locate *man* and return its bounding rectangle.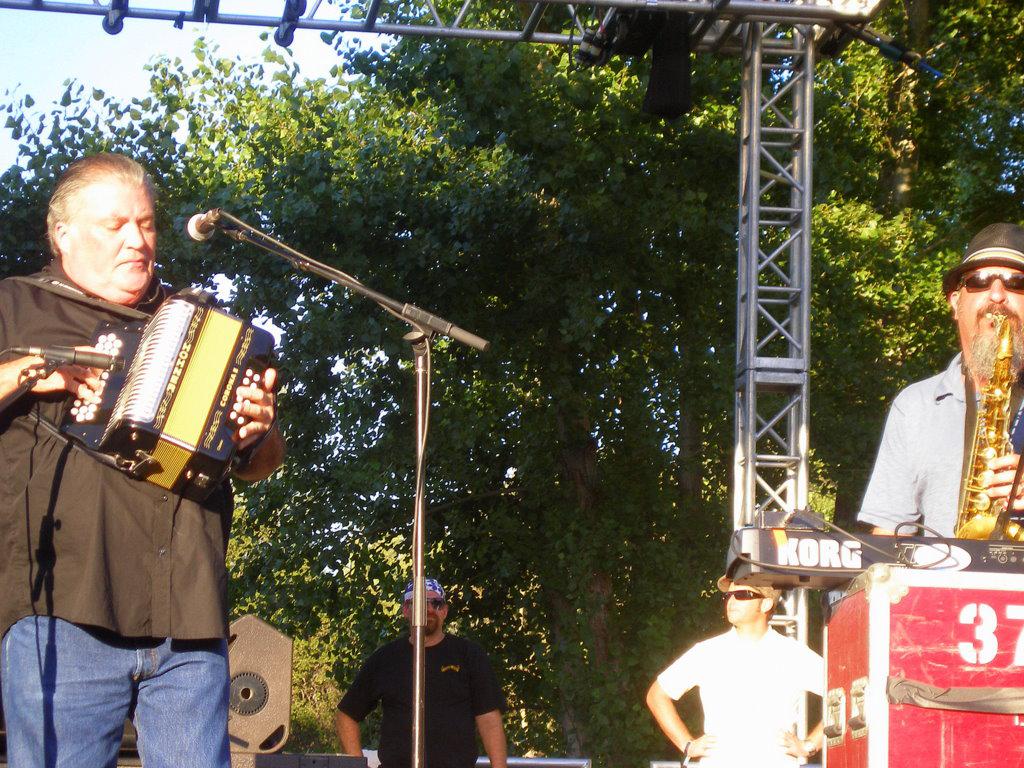
<region>0, 152, 297, 767</region>.
